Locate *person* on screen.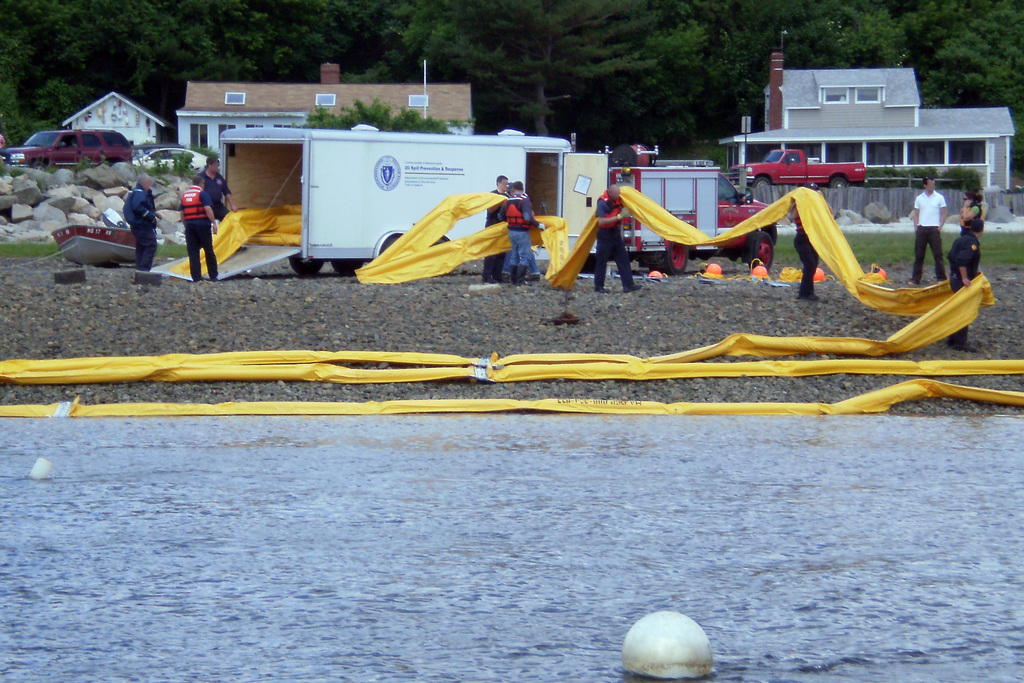
On screen at l=122, t=172, r=161, b=276.
